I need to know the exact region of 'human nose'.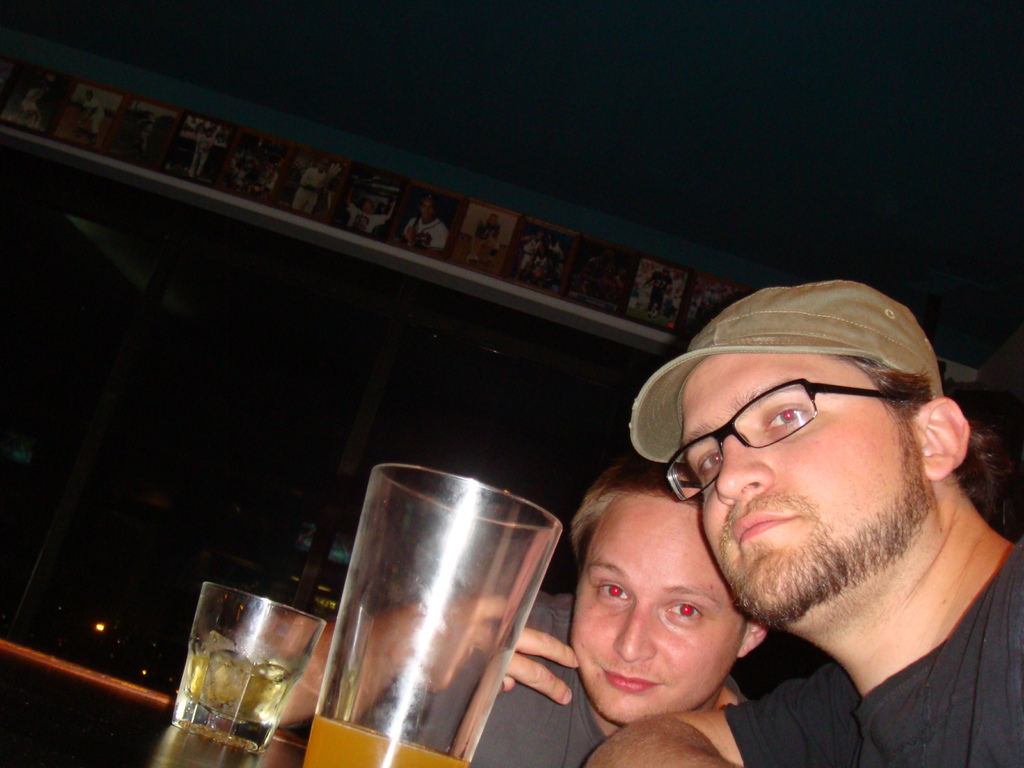
Region: l=714, t=438, r=777, b=504.
